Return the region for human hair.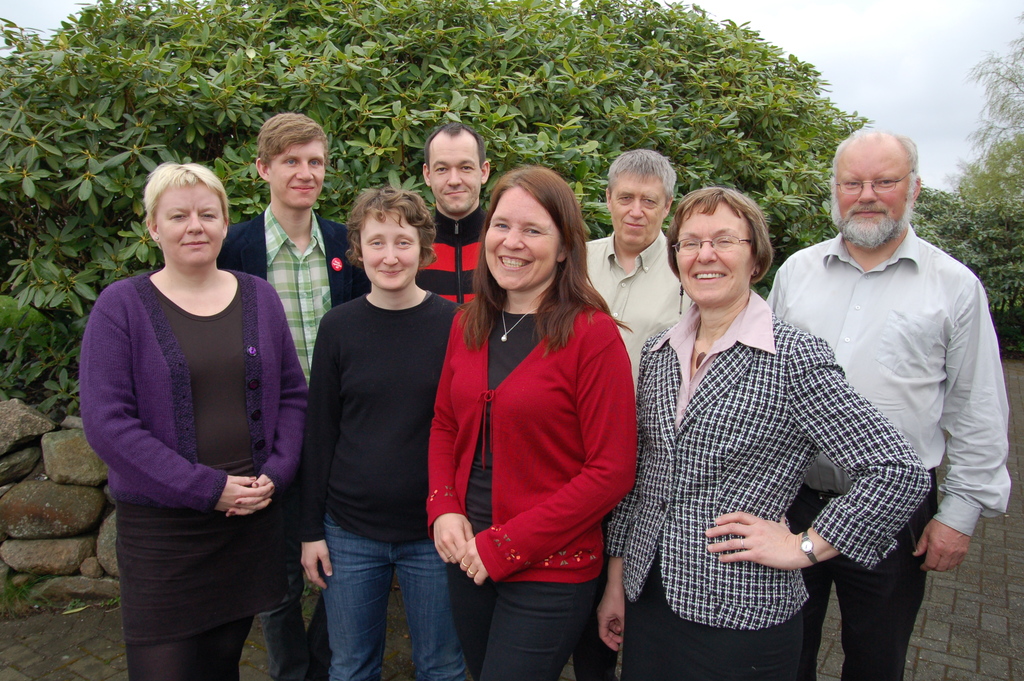
crop(254, 112, 326, 172).
